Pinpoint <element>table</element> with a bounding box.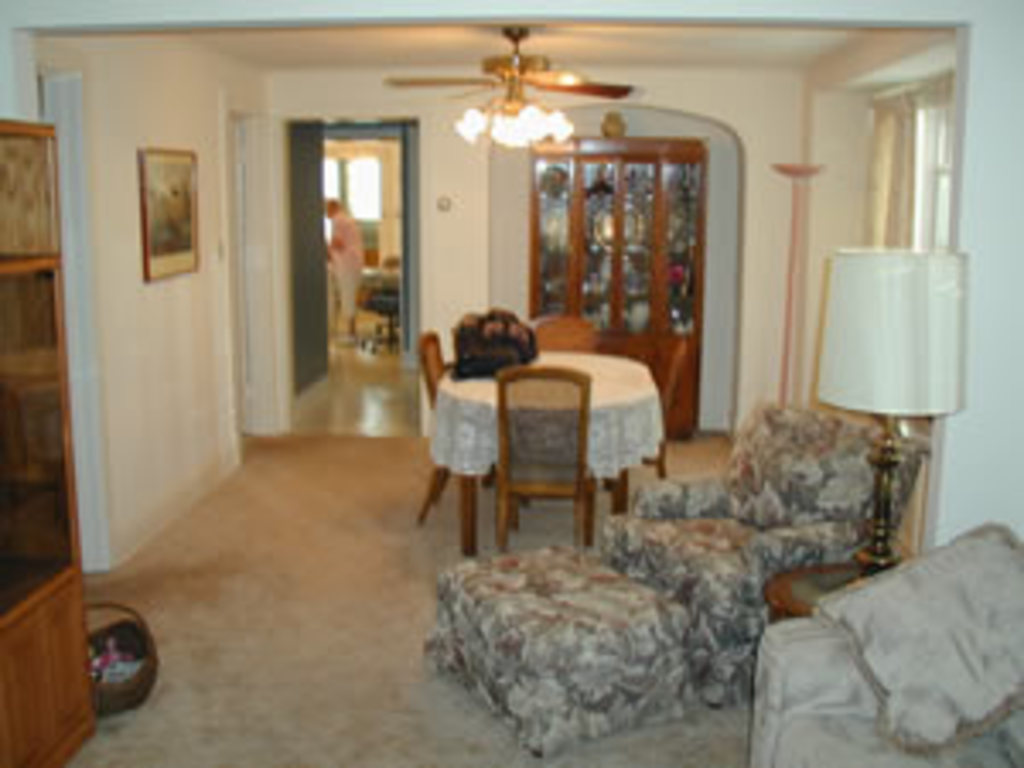
(413,338,700,556).
